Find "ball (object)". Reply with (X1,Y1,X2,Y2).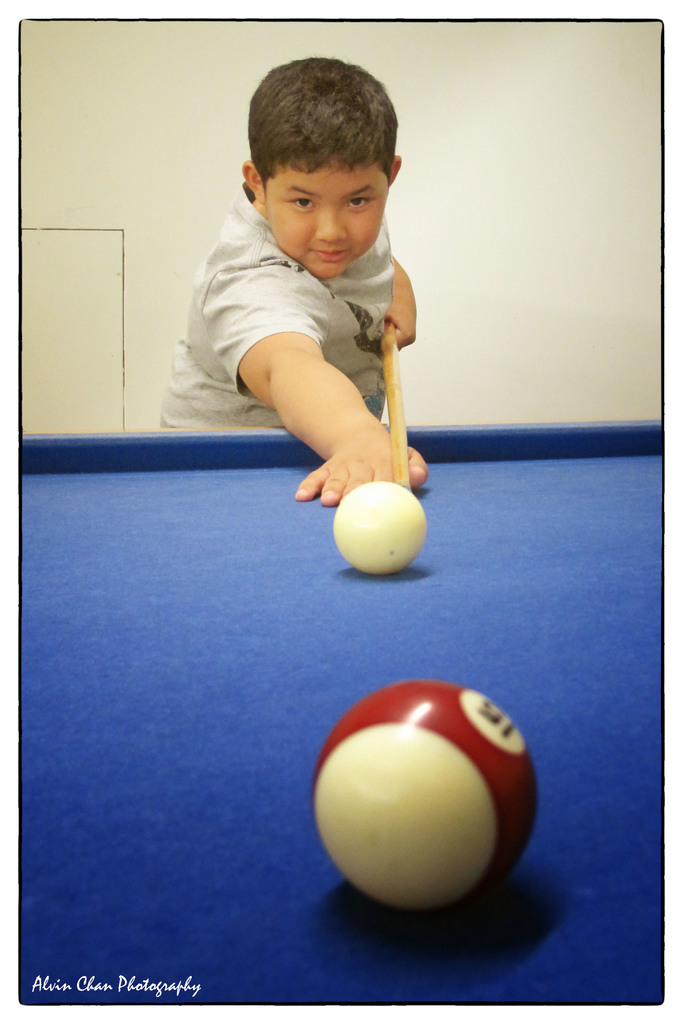
(313,678,539,913).
